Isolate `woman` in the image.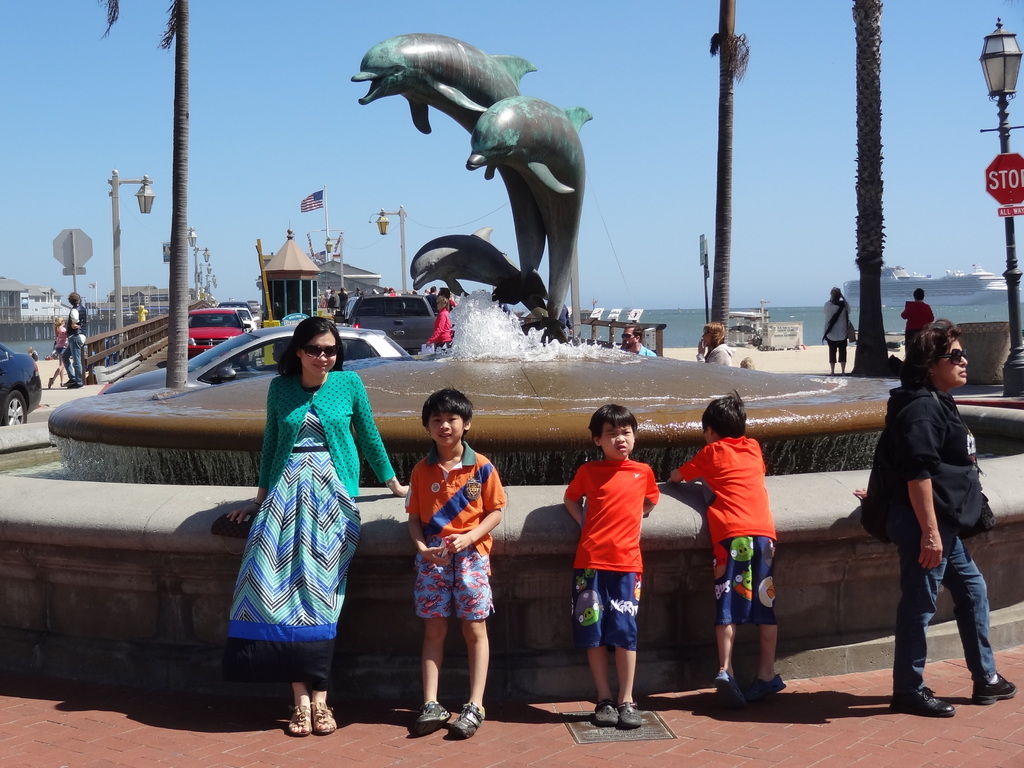
Isolated region: (694, 321, 733, 373).
